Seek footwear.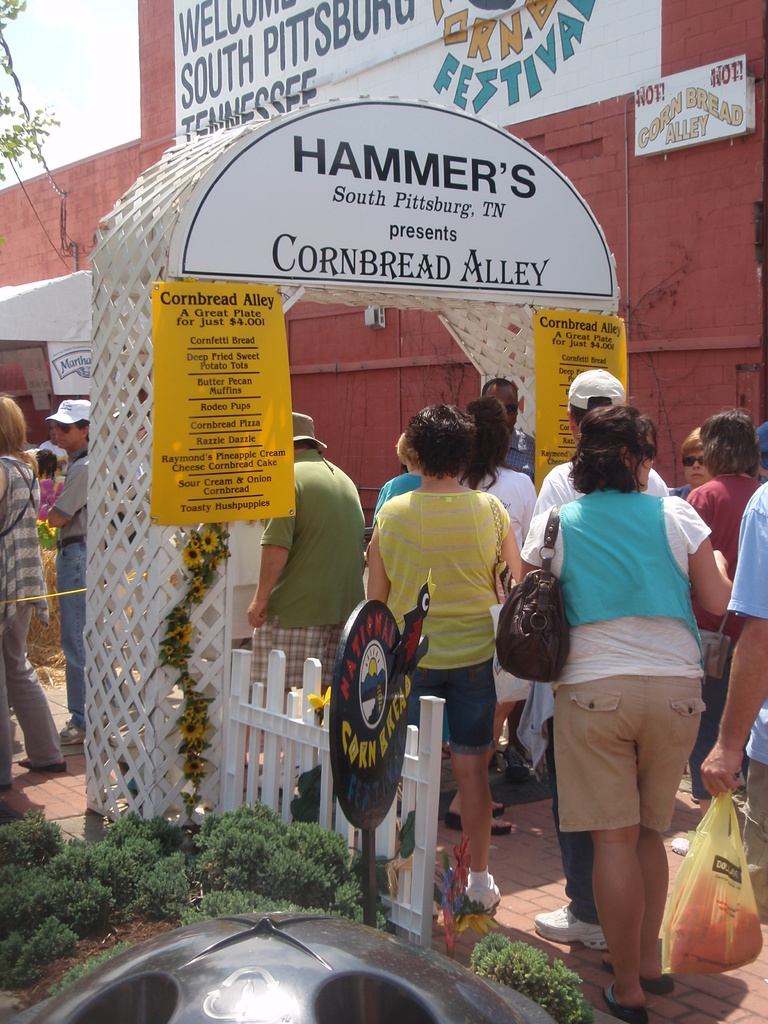
crop(609, 975, 651, 1021).
